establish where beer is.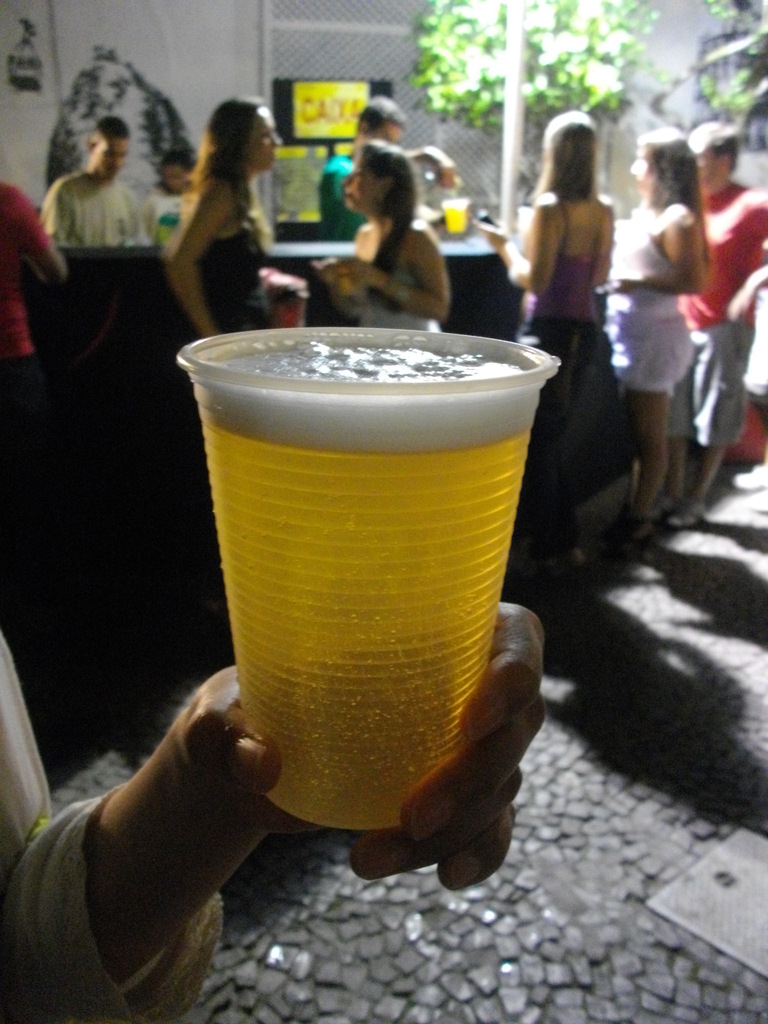
Established at box=[196, 311, 562, 837].
